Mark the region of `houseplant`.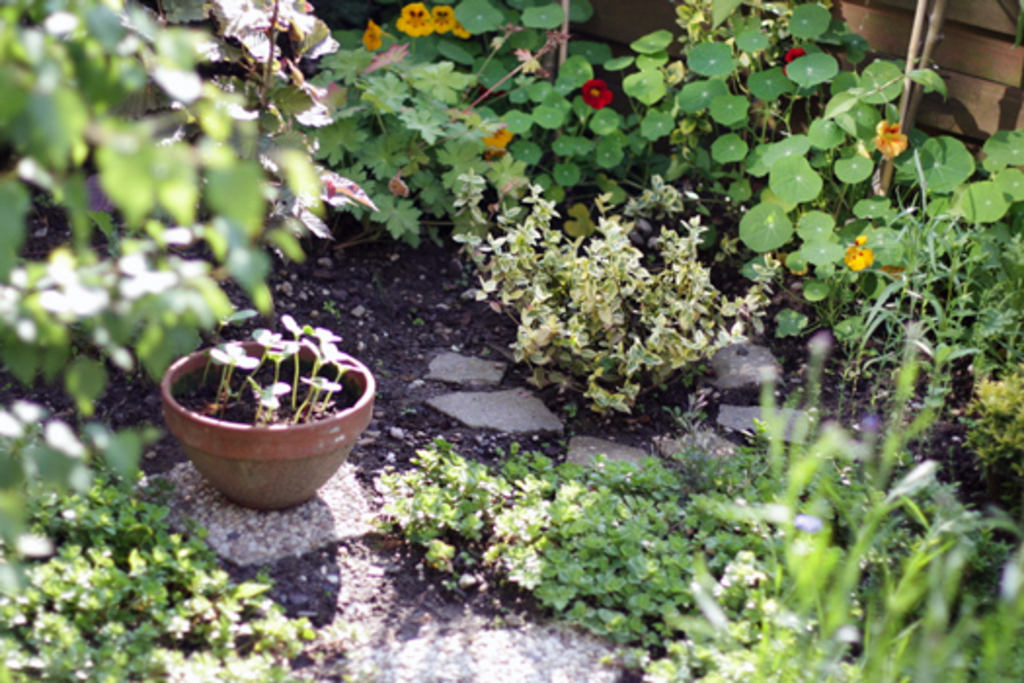
Region: select_region(170, 314, 373, 502).
